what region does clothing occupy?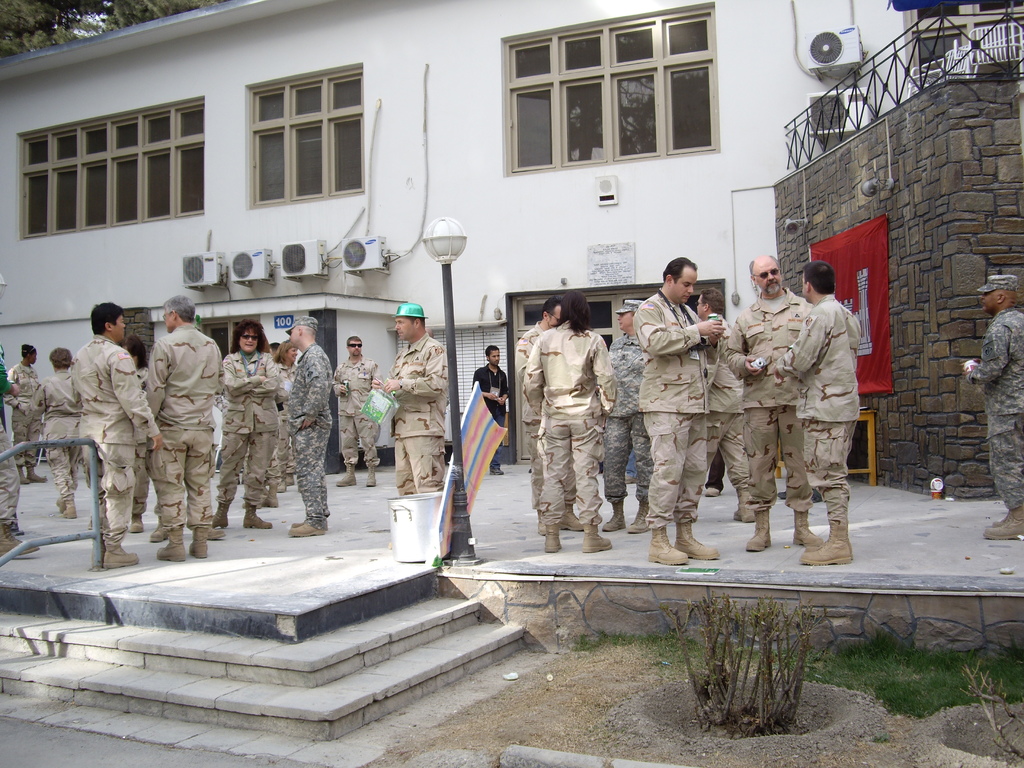
122,278,215,542.
